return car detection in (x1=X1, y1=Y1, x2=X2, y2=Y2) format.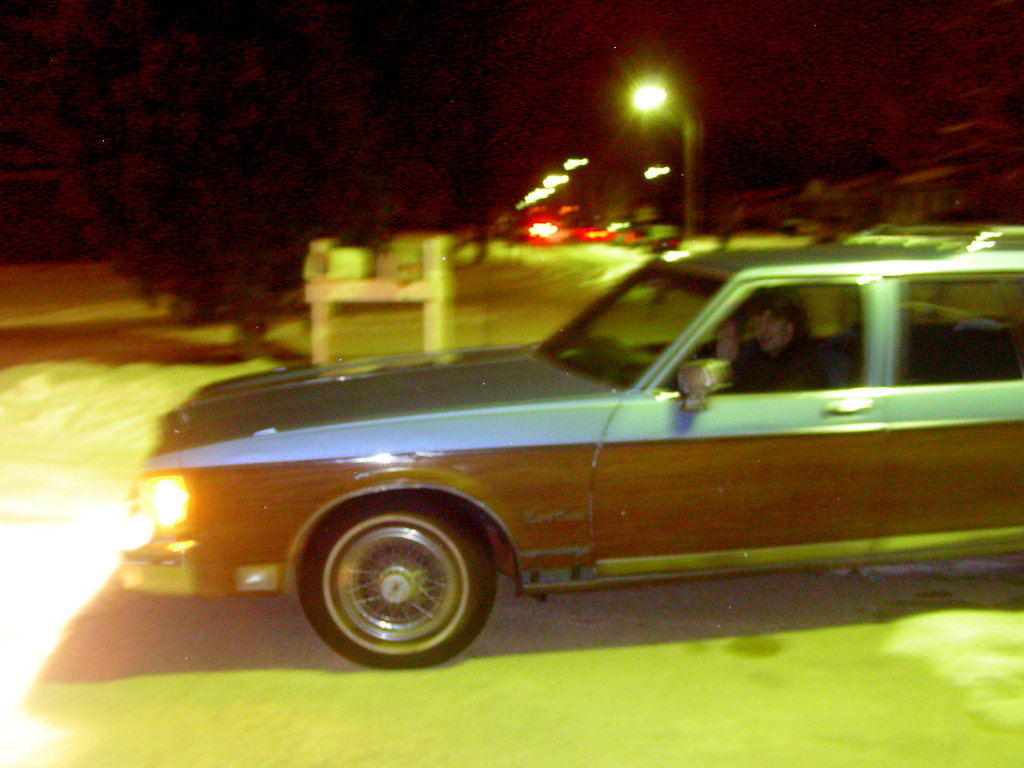
(x1=90, y1=252, x2=1011, y2=678).
